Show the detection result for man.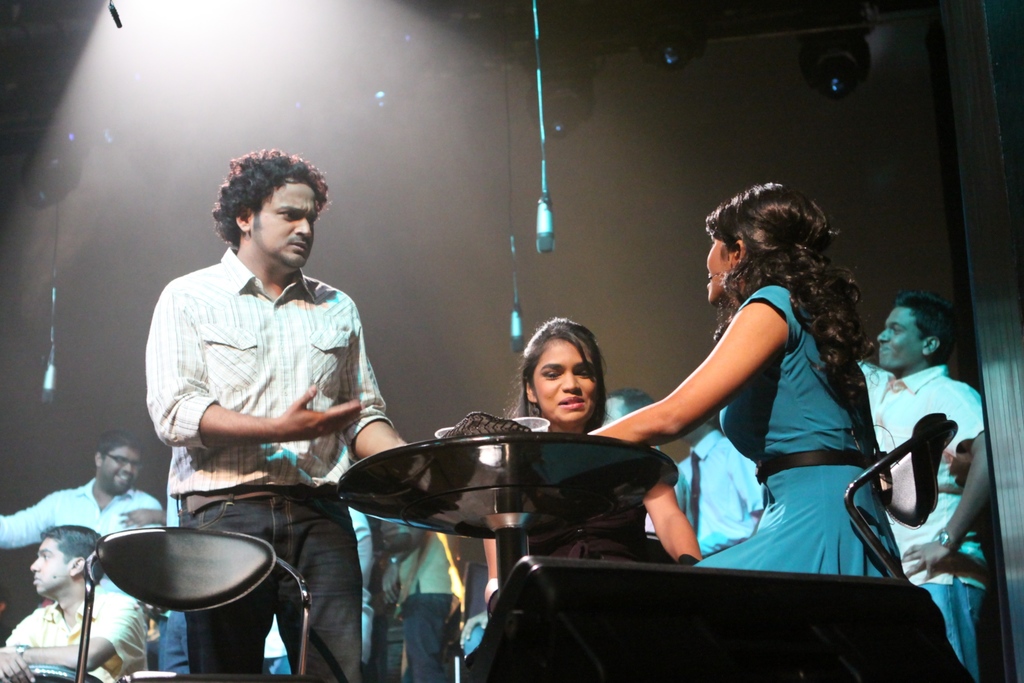
(left=274, top=502, right=372, bottom=680).
